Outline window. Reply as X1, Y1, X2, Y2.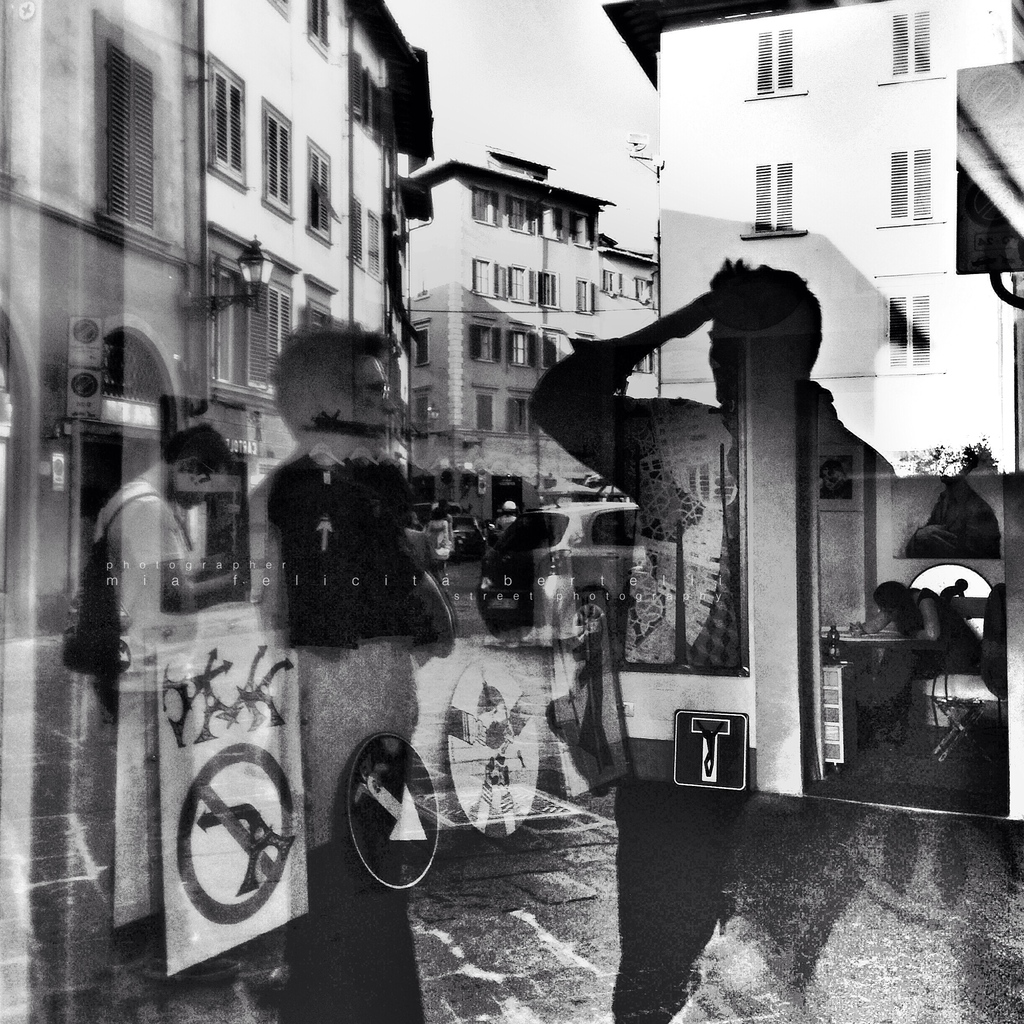
566, 207, 592, 245.
